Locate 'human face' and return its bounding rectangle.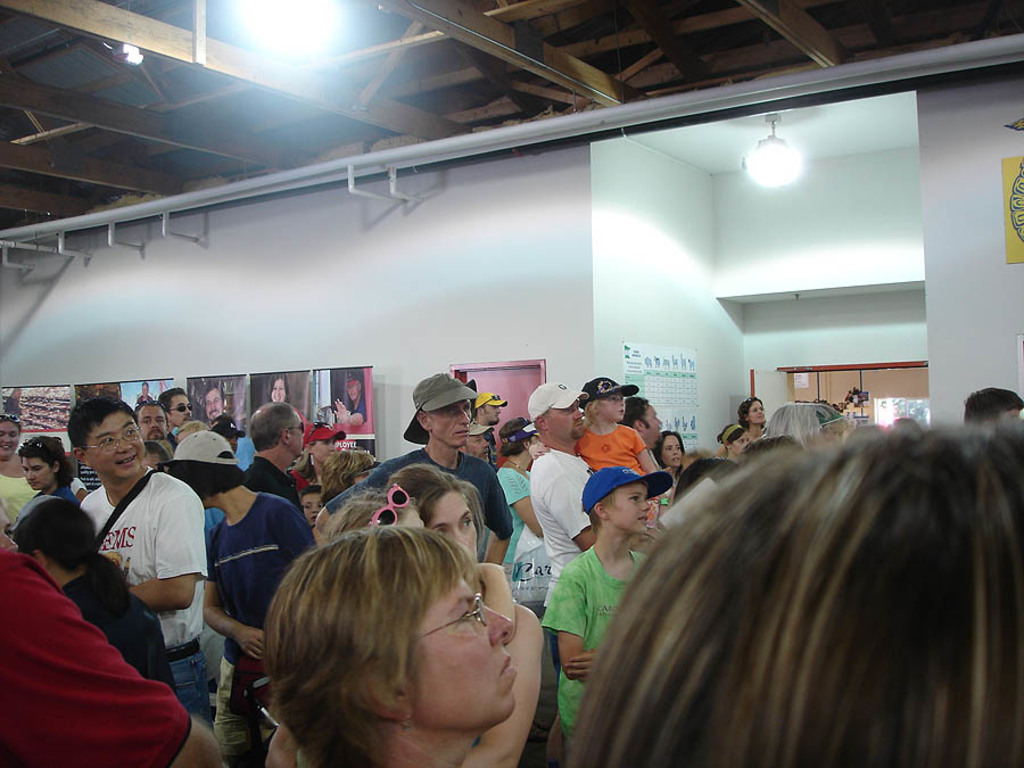
bbox=(303, 494, 325, 523).
